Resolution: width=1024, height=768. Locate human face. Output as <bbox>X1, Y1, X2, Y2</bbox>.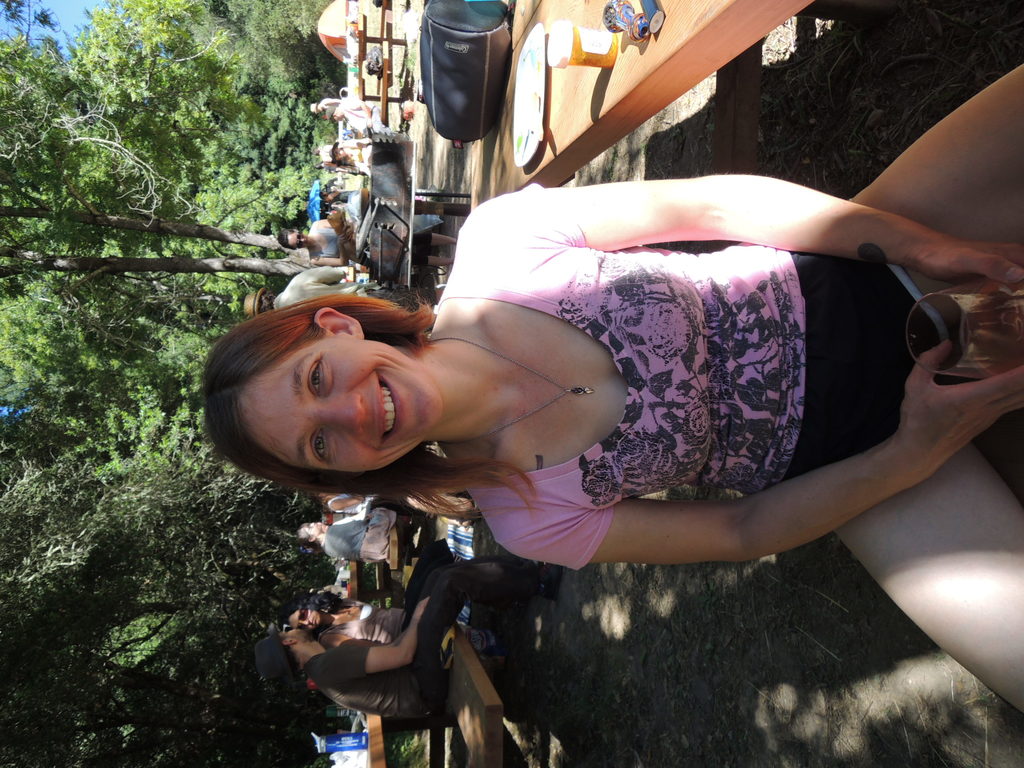
<bbox>293, 610, 328, 627</bbox>.
